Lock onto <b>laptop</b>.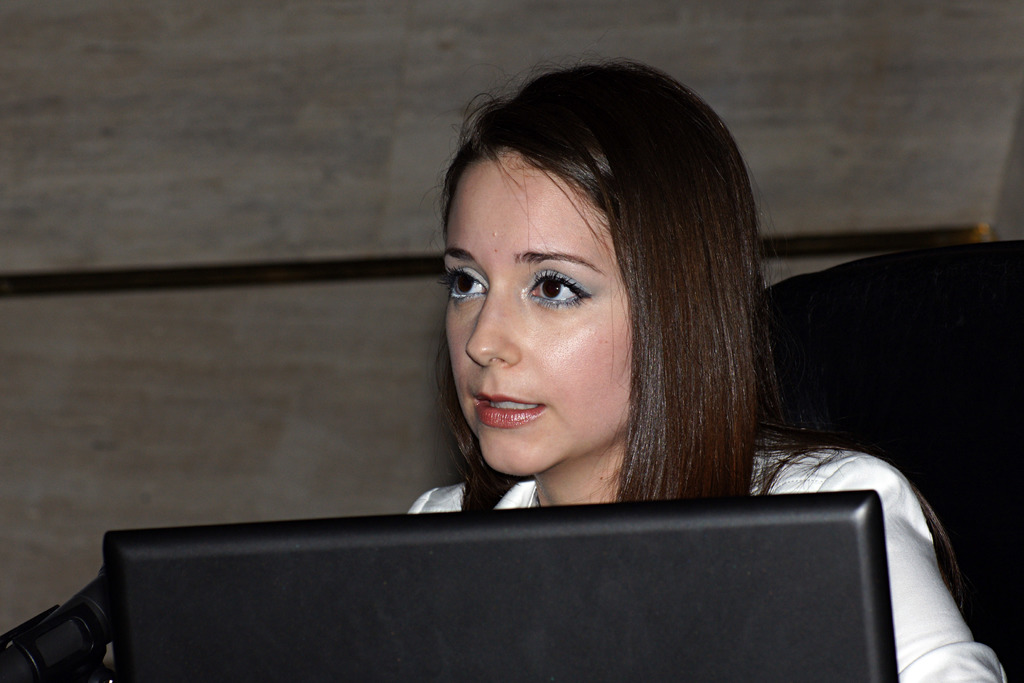
Locked: bbox=(67, 491, 933, 670).
